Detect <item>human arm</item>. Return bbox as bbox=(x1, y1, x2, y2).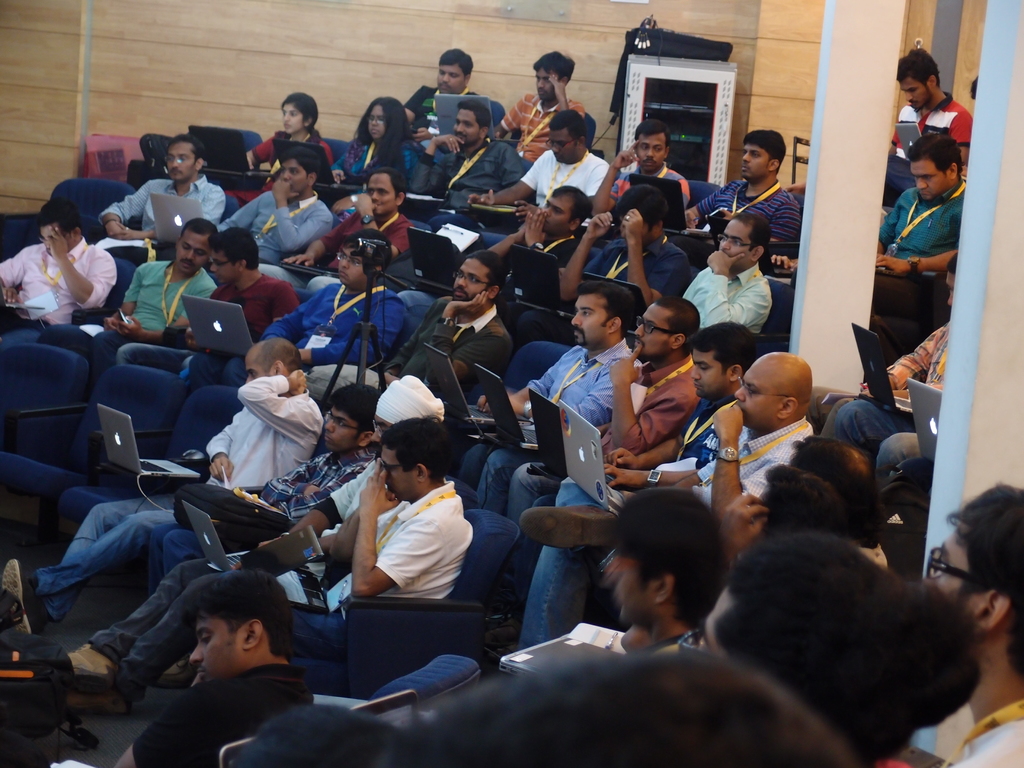
bbox=(477, 362, 556, 410).
